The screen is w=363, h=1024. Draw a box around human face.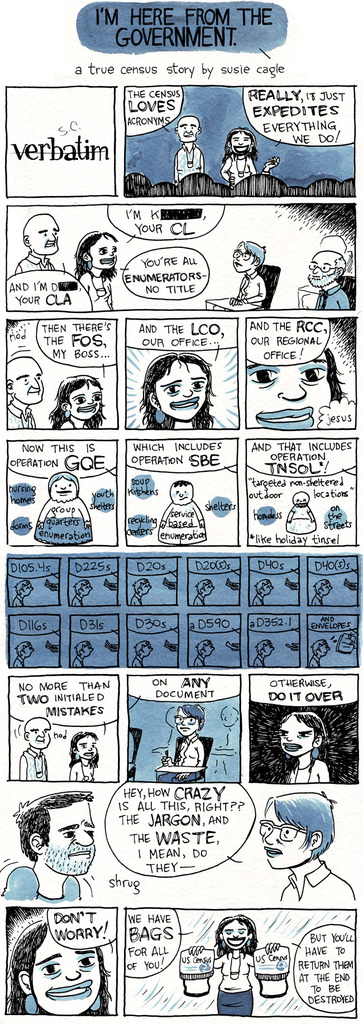
region(232, 244, 254, 270).
